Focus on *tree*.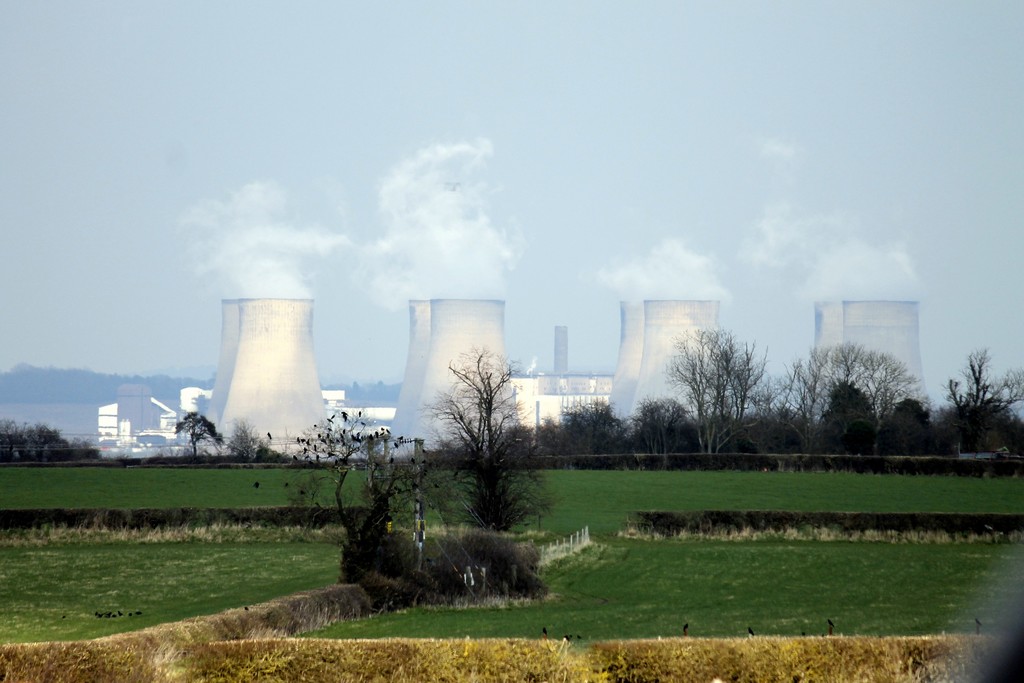
Focused at 0, 416, 110, 466.
